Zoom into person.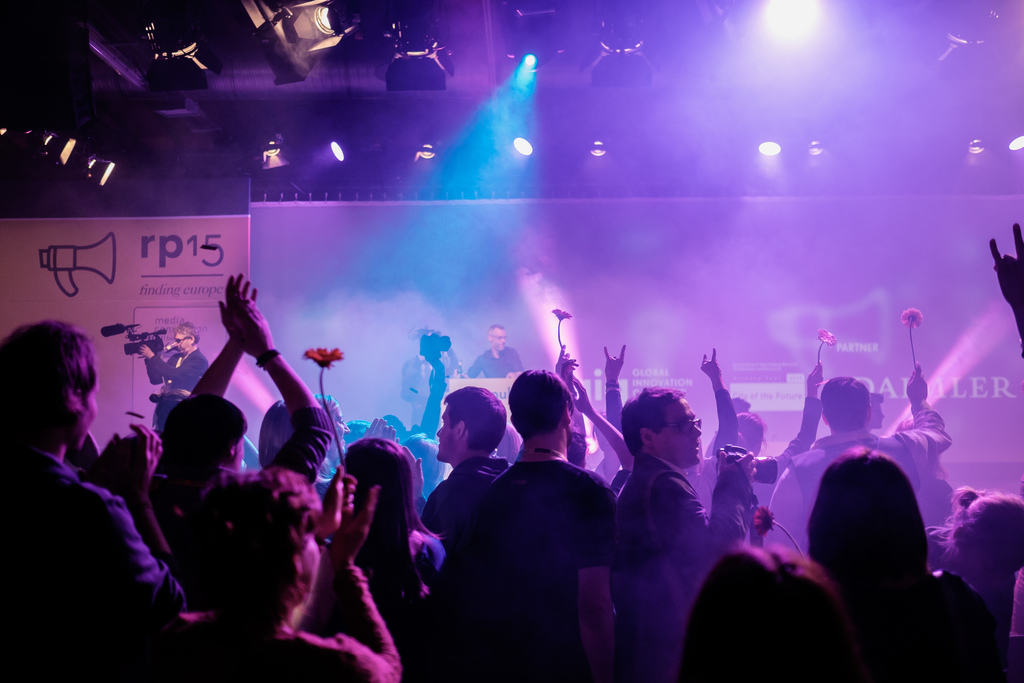
Zoom target: crop(794, 439, 1011, 682).
